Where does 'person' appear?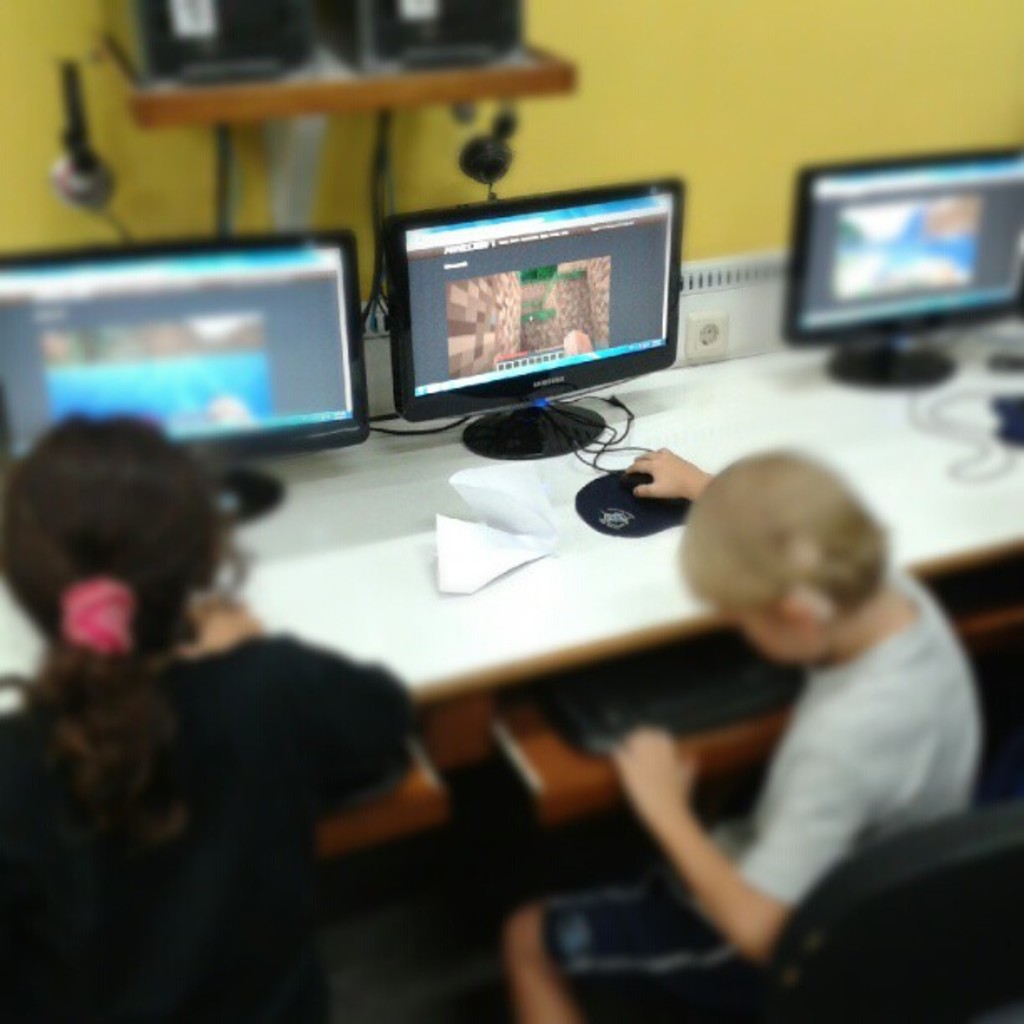
Appears at bbox=(499, 448, 1002, 1022).
